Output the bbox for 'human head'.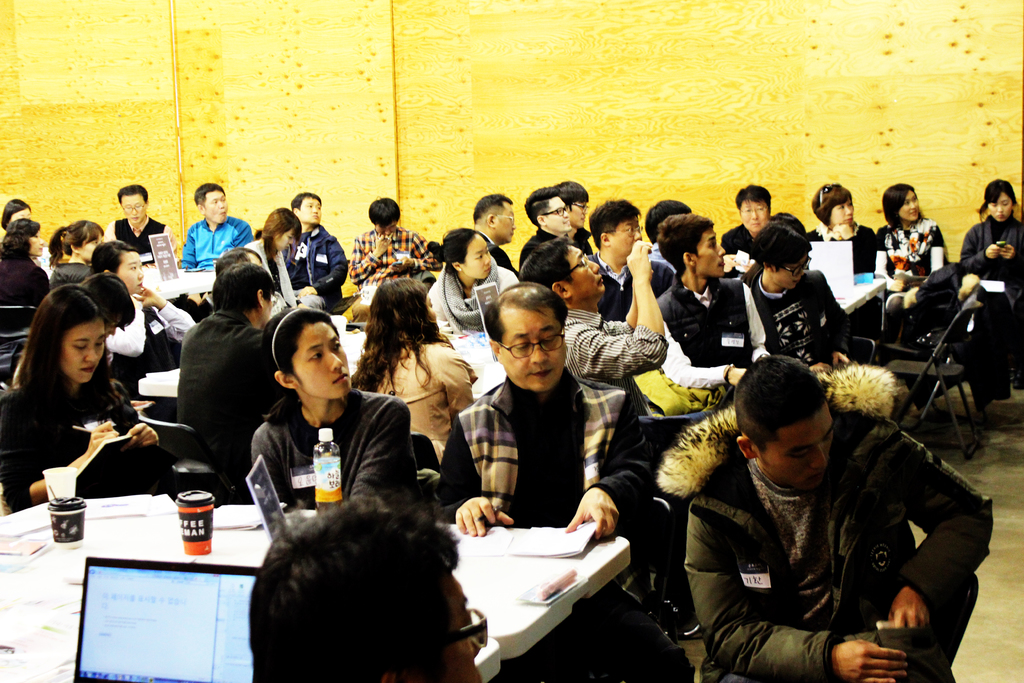
557:177:588:230.
